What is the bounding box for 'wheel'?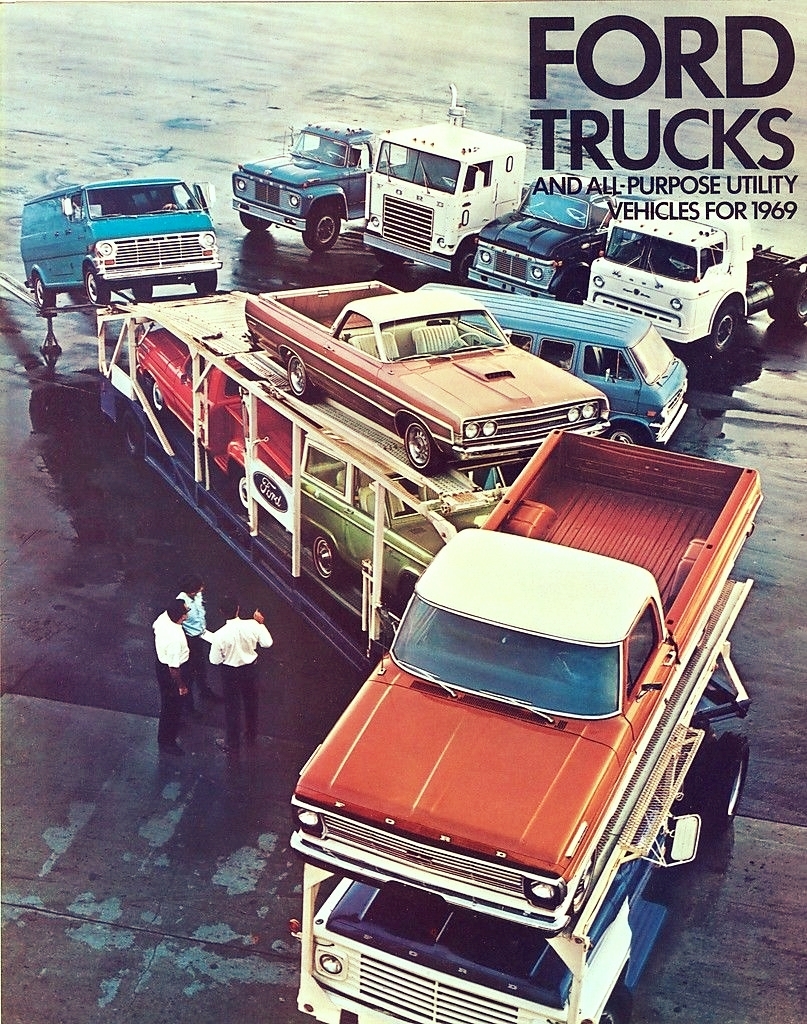
[228, 205, 265, 228].
